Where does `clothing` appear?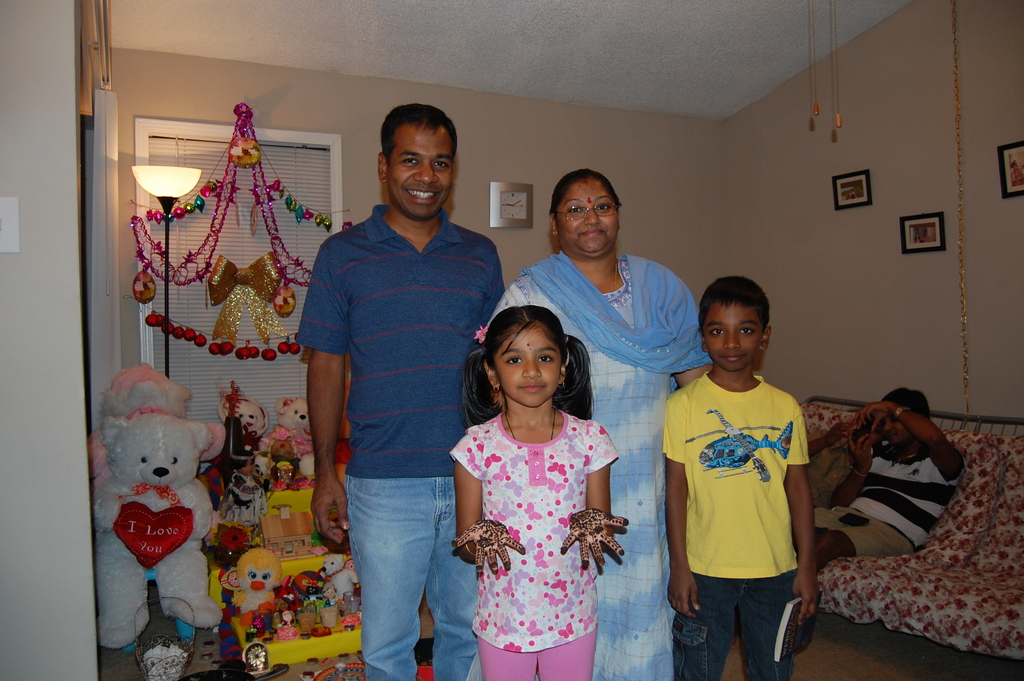
Appears at <bbox>849, 426, 959, 551</bbox>.
